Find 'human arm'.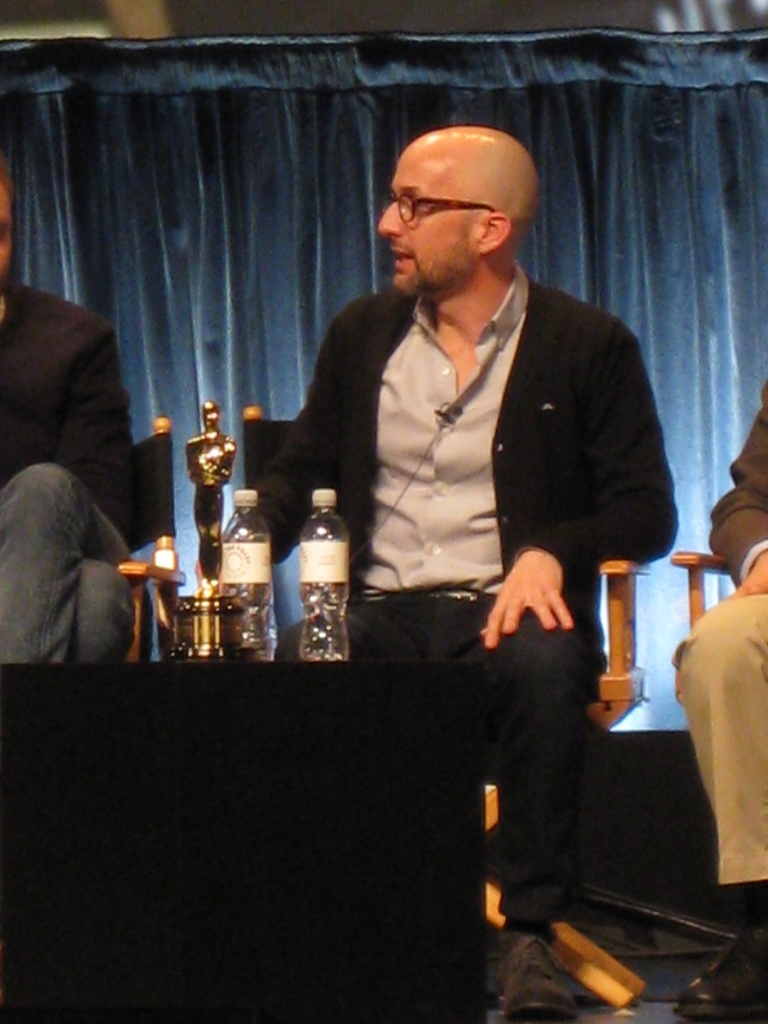
{"x1": 472, "y1": 323, "x2": 675, "y2": 648}.
